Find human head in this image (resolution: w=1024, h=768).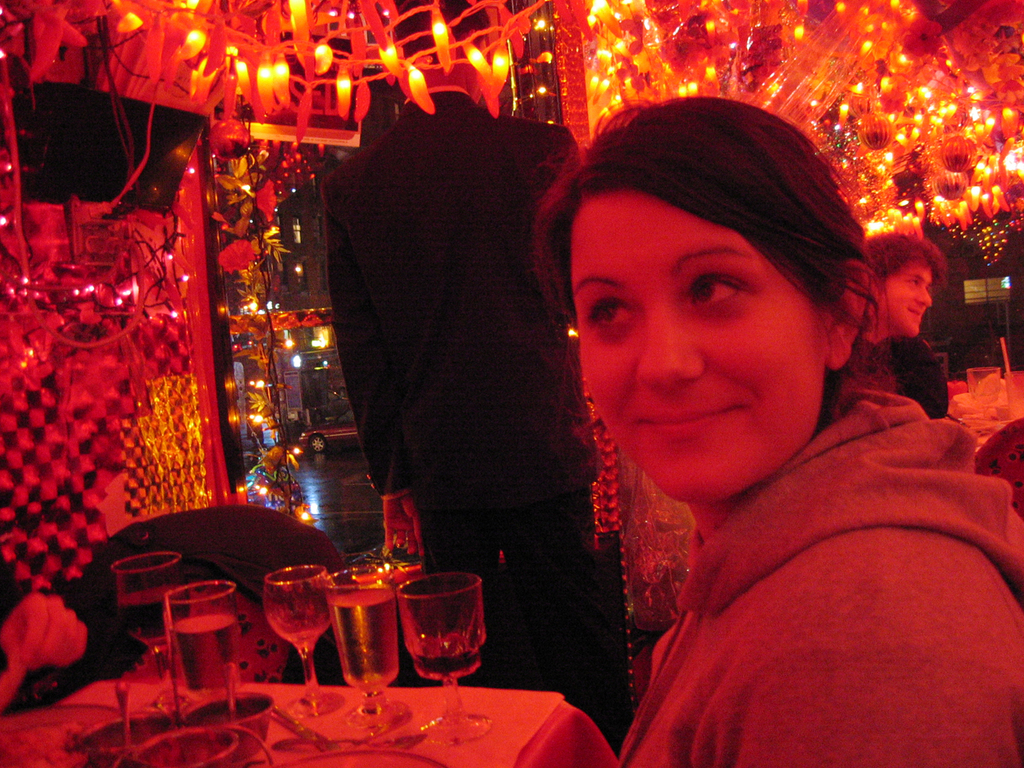
rect(865, 232, 936, 337).
